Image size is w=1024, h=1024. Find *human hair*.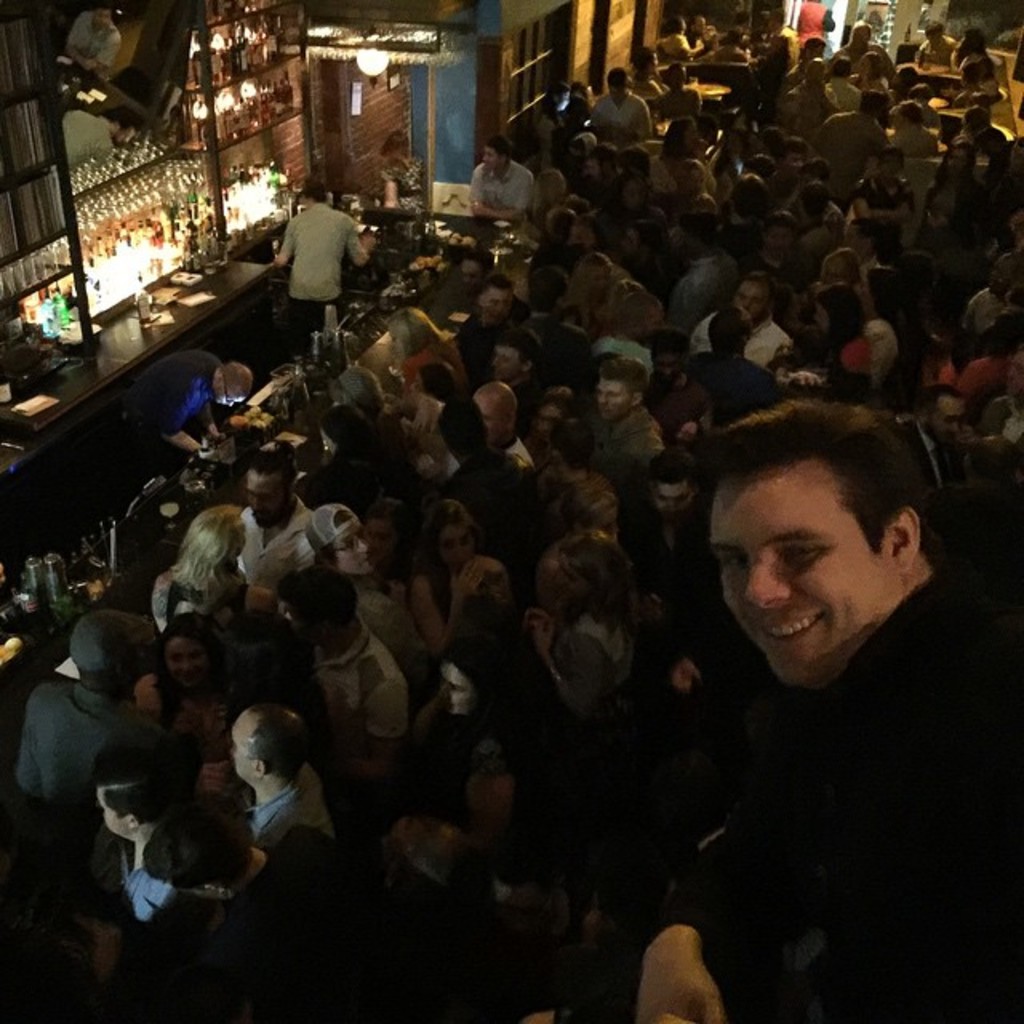
[left=704, top=395, right=952, bottom=632].
